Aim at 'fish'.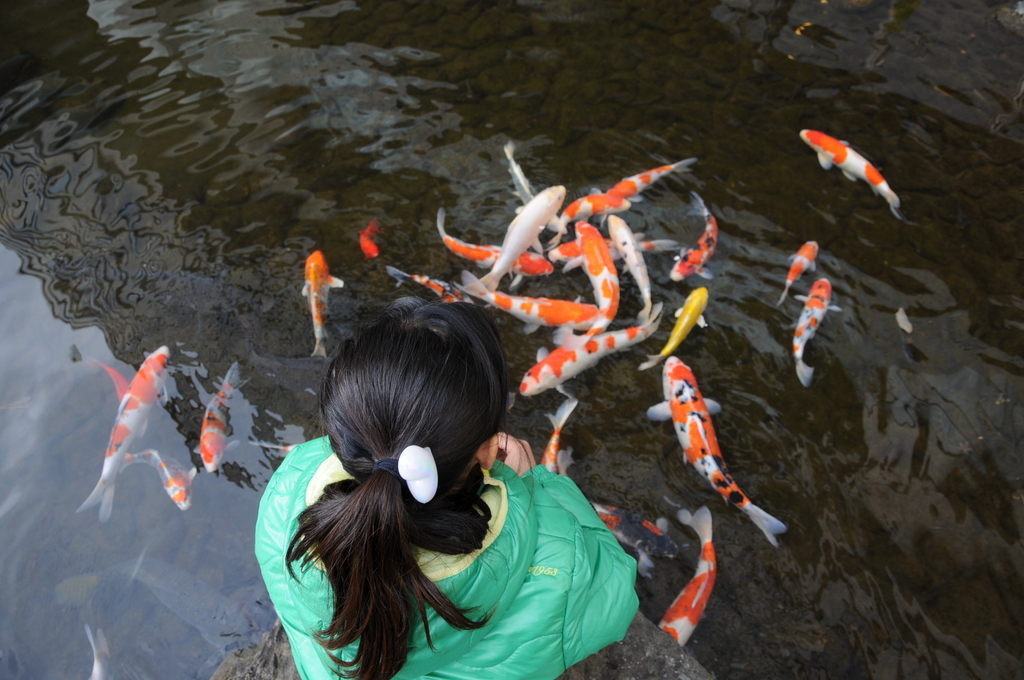
Aimed at 568:191:627:229.
